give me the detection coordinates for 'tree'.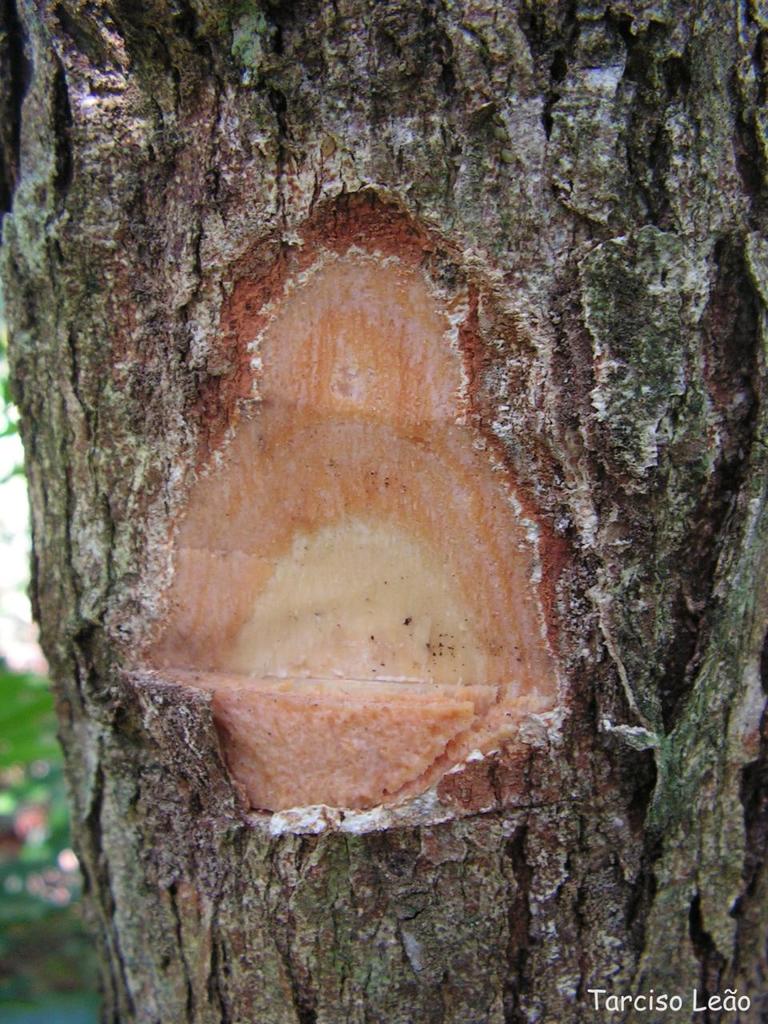
[0,0,767,1023].
